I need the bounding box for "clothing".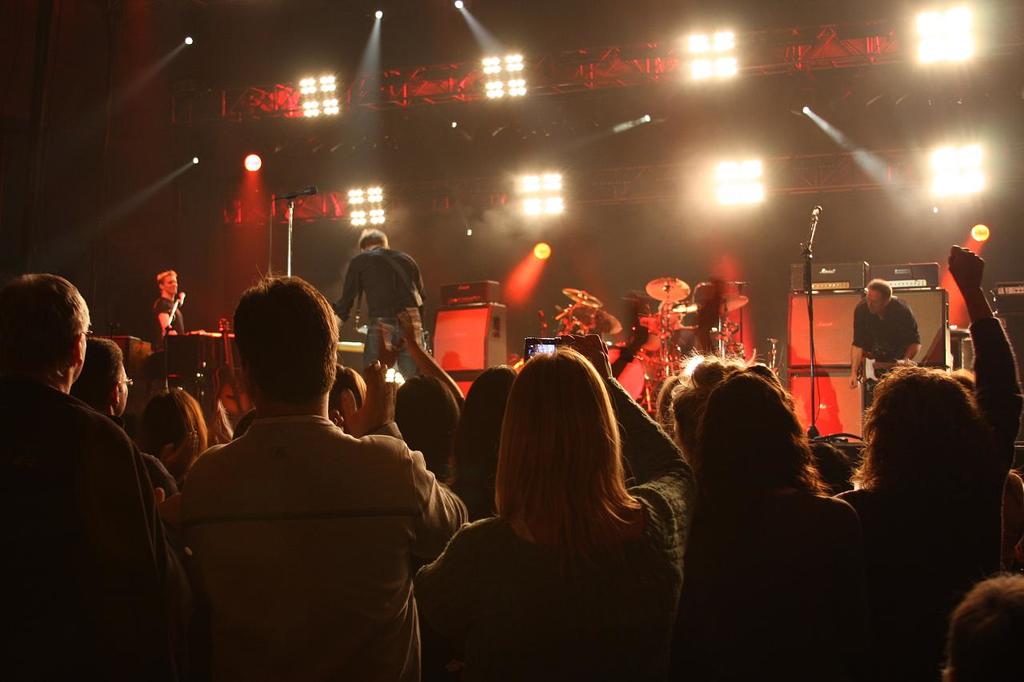
Here it is: l=820, t=328, r=1023, b=679.
